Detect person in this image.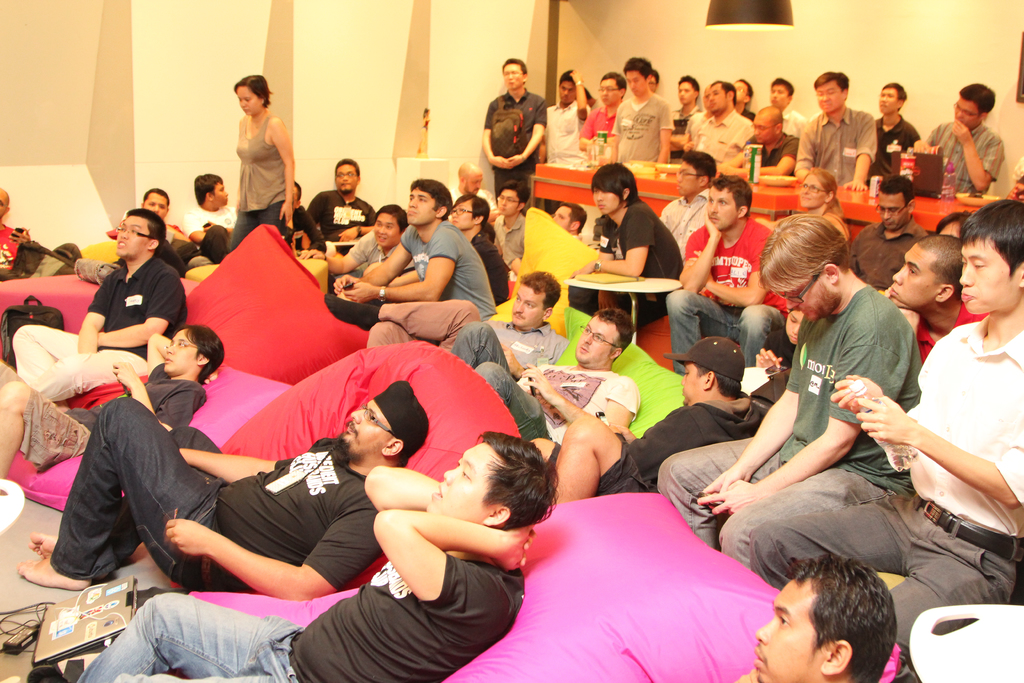
Detection: detection(186, 168, 235, 243).
